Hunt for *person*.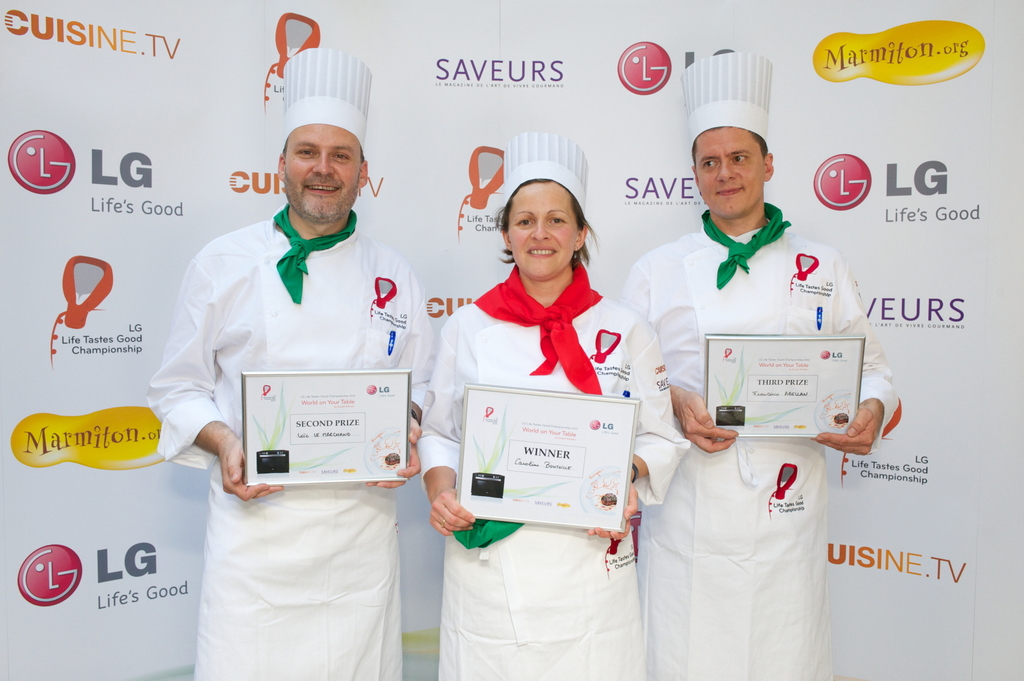
Hunted down at (x1=619, y1=51, x2=900, y2=680).
